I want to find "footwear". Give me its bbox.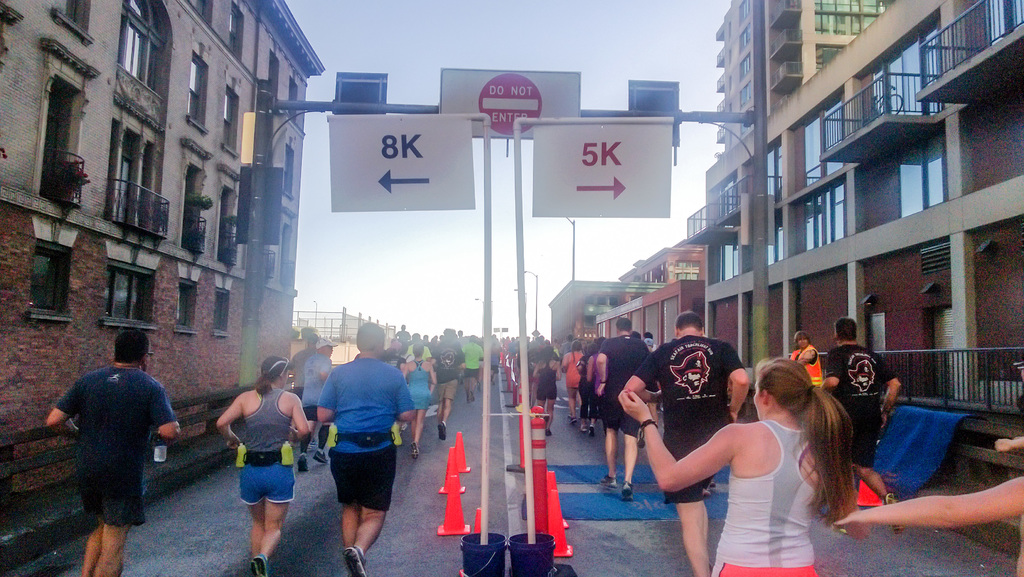
568, 417, 573, 425.
